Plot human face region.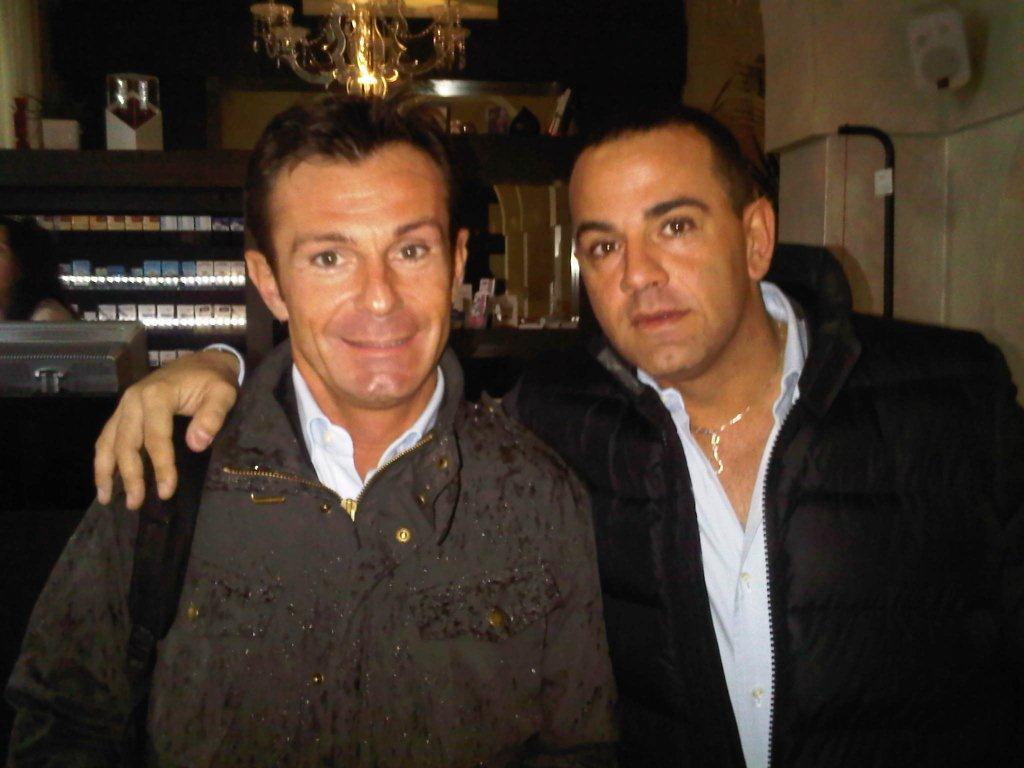
Plotted at 284/162/453/414.
